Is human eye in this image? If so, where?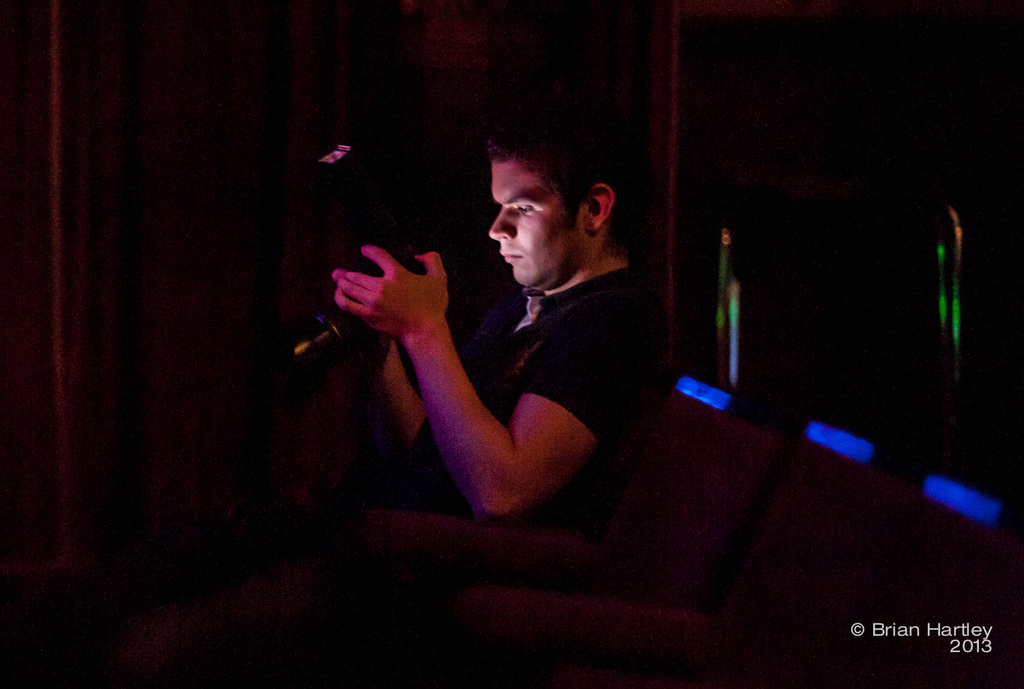
Yes, at (515, 203, 536, 216).
